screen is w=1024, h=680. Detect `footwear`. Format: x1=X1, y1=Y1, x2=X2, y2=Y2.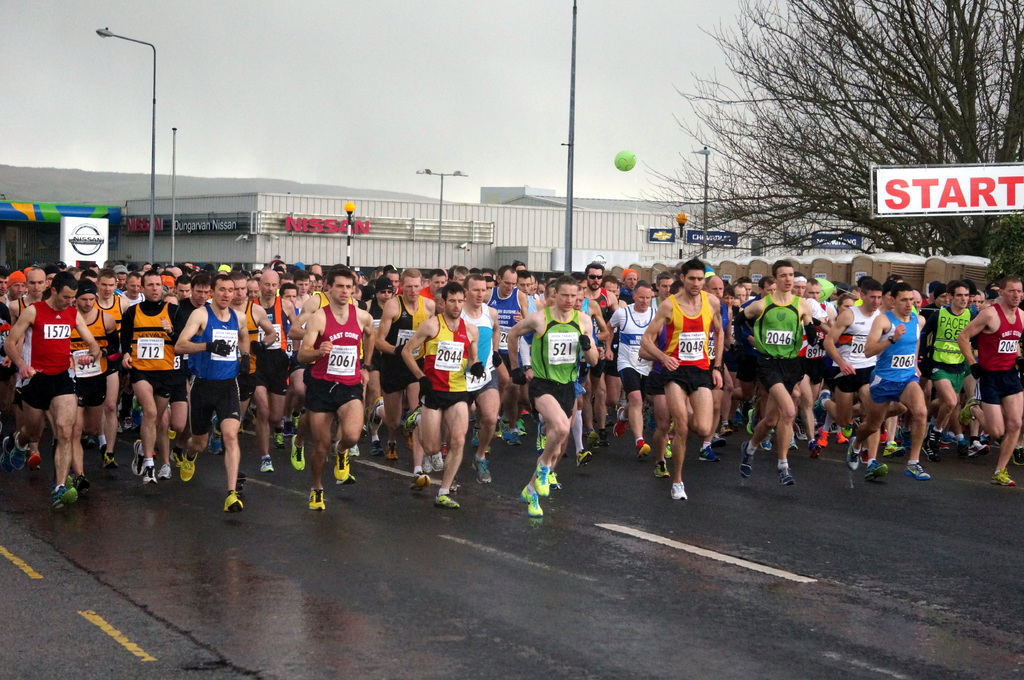
x1=937, y1=428, x2=951, y2=445.
